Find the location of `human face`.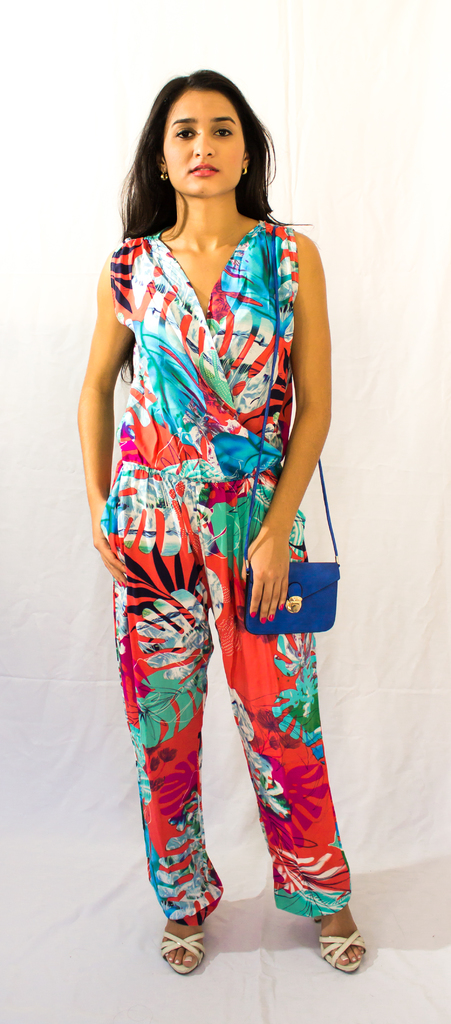
Location: box(161, 94, 245, 194).
